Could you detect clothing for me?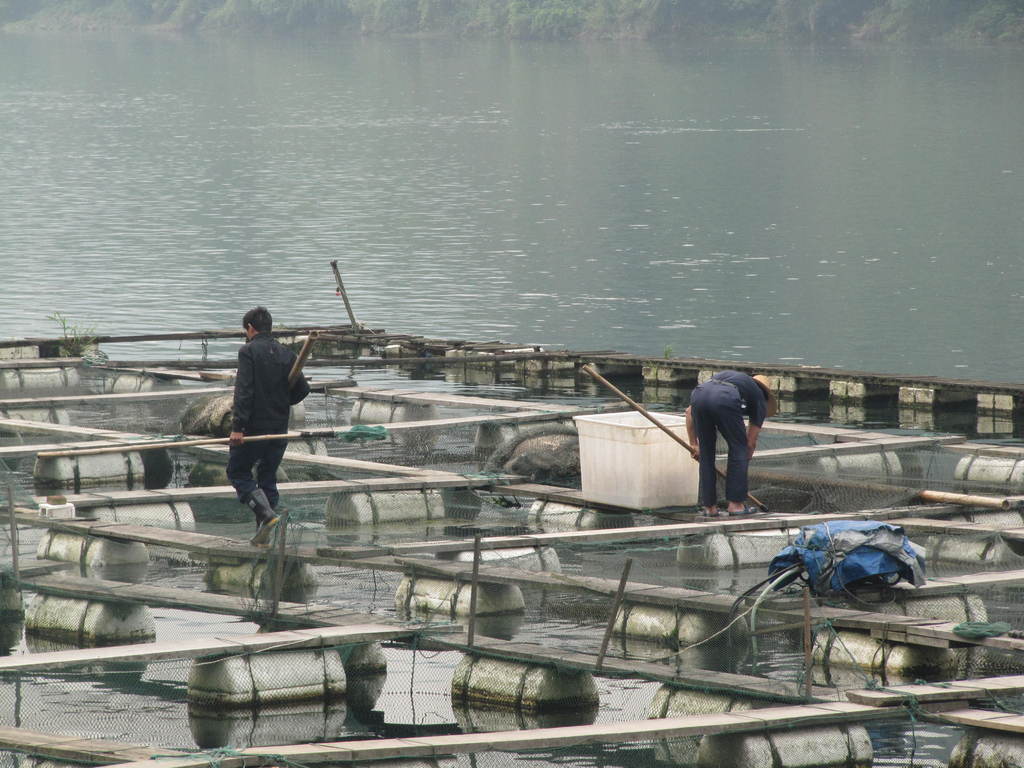
Detection result: locate(692, 372, 771, 511).
